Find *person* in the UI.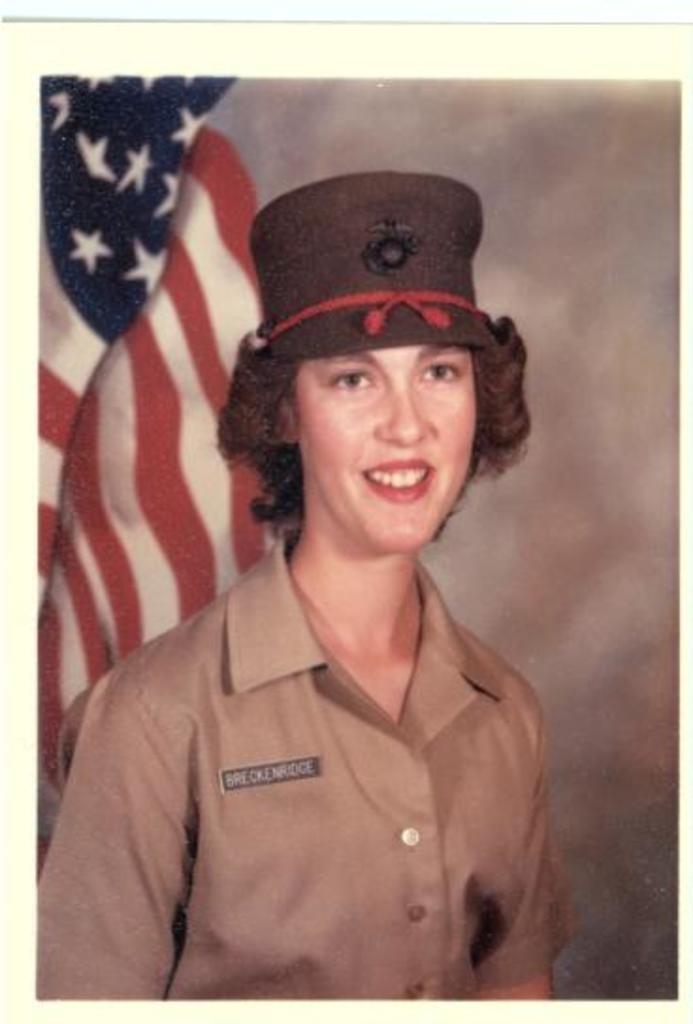
UI element at (38,166,576,1003).
